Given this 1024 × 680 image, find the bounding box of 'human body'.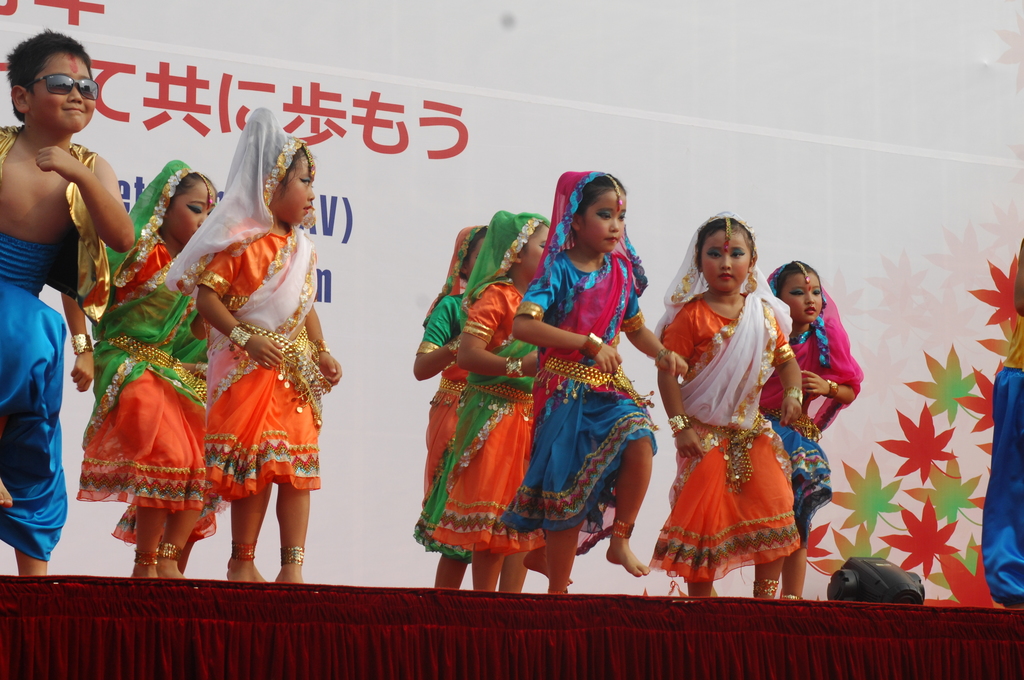
652,211,829,610.
